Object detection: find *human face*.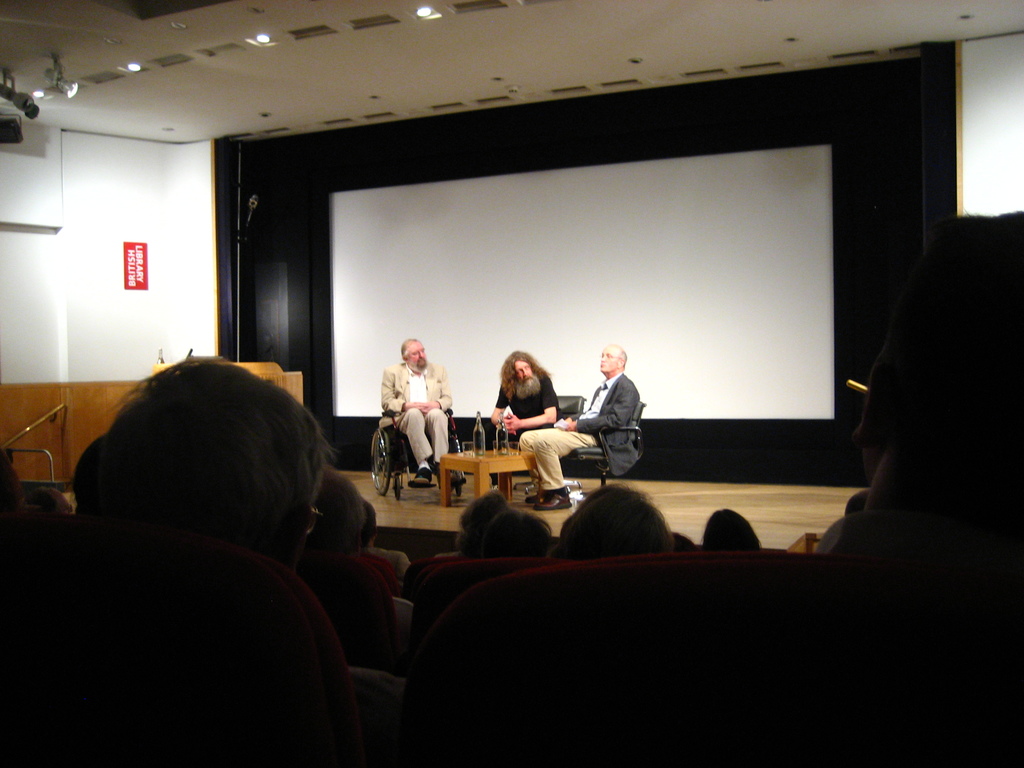
bbox=(405, 342, 422, 360).
